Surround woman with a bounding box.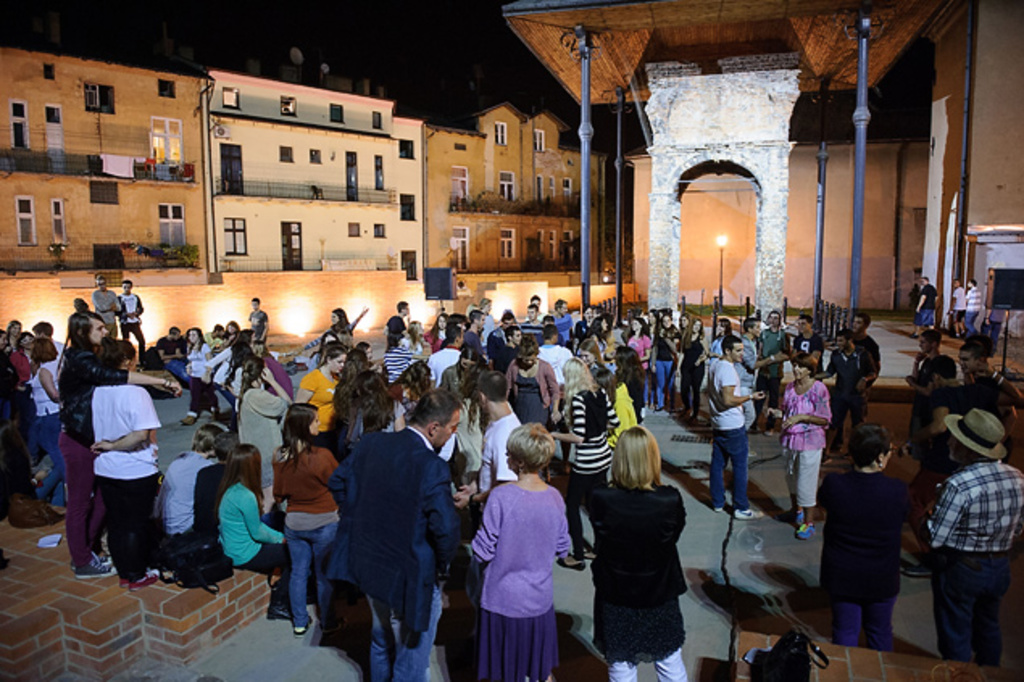
(x1=572, y1=305, x2=595, y2=343).
